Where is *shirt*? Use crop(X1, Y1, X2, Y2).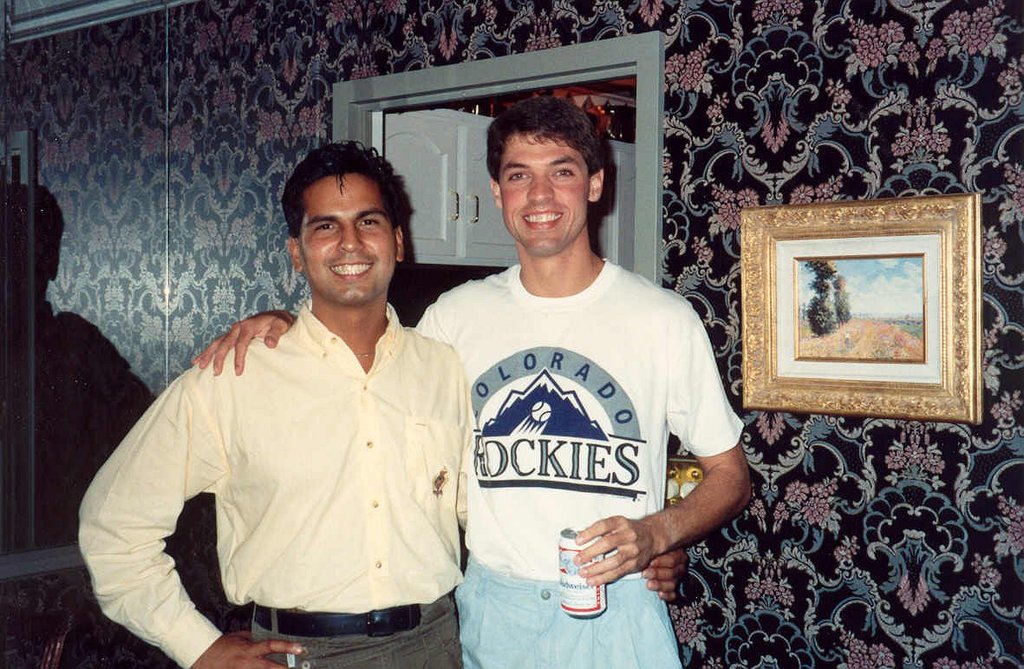
crop(78, 299, 465, 663).
